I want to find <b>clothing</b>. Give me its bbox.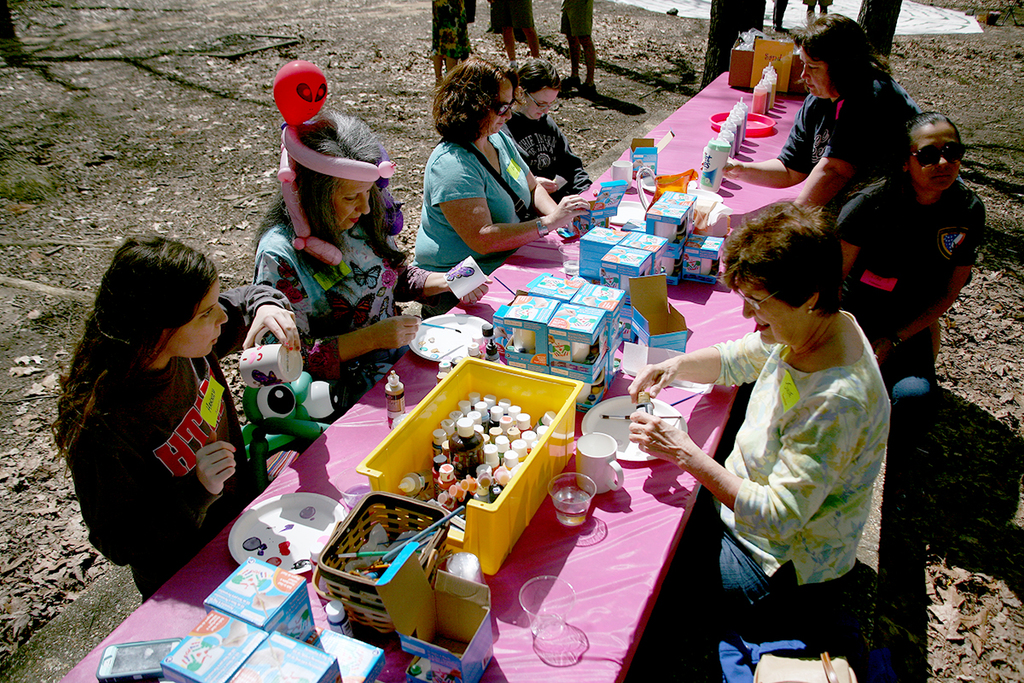
bbox=(835, 178, 985, 452).
